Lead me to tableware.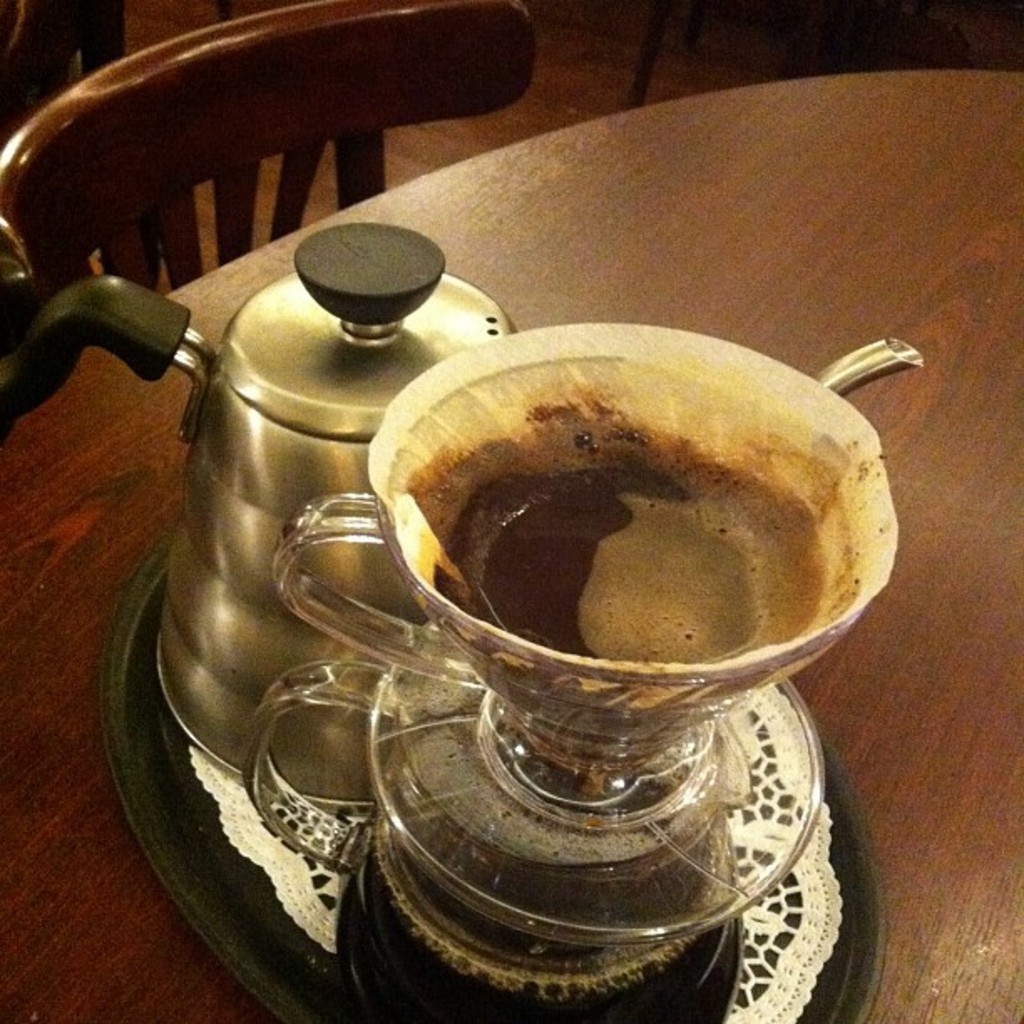
Lead to [0, 223, 925, 1022].
